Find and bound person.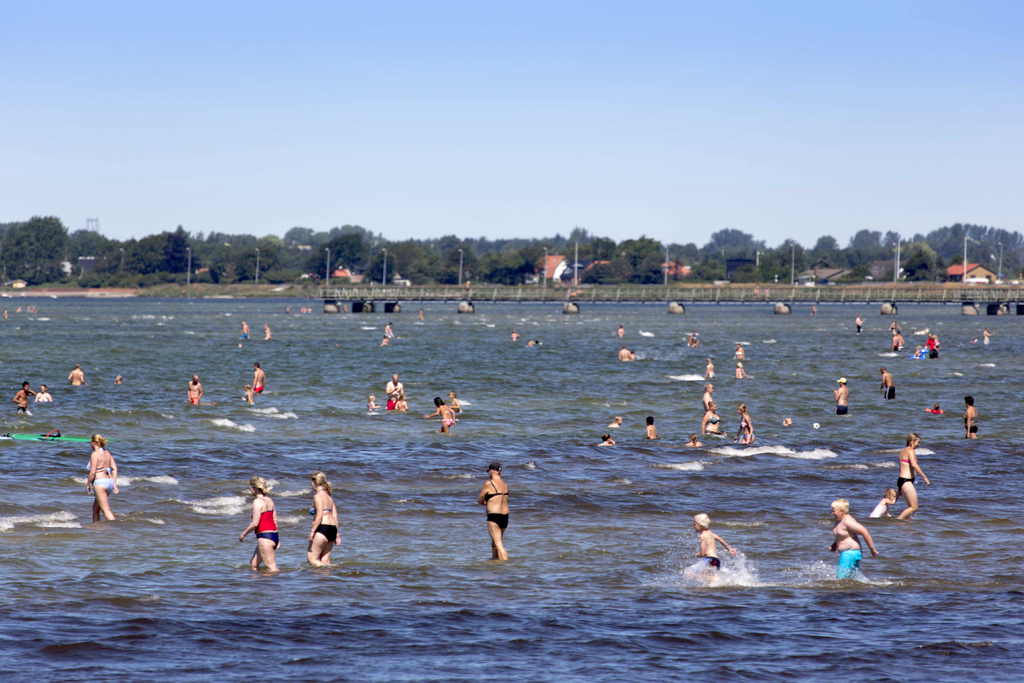
Bound: <bbox>422, 393, 460, 432</bbox>.
